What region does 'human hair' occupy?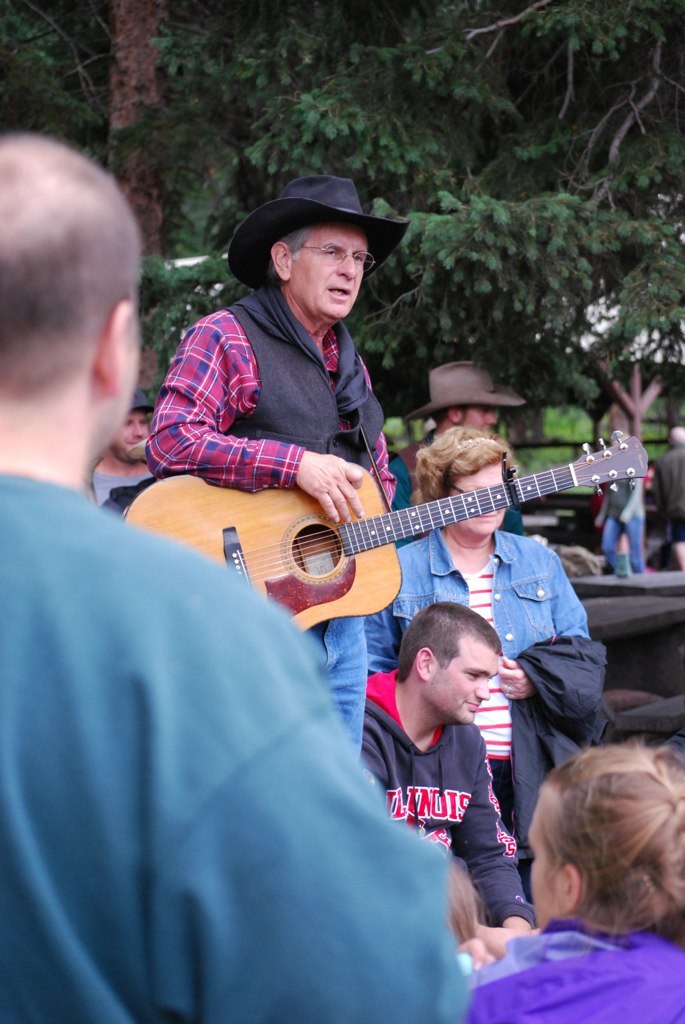
pyautogui.locateOnScreen(392, 602, 500, 682).
